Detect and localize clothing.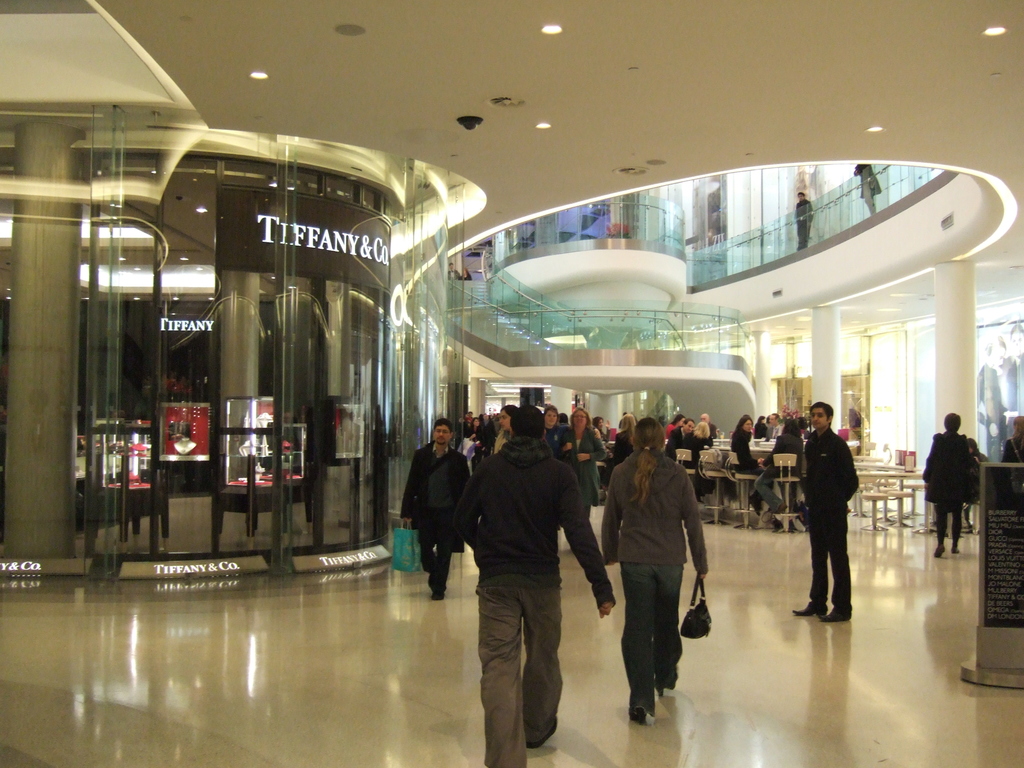
Localized at left=771, top=421, right=780, bottom=436.
